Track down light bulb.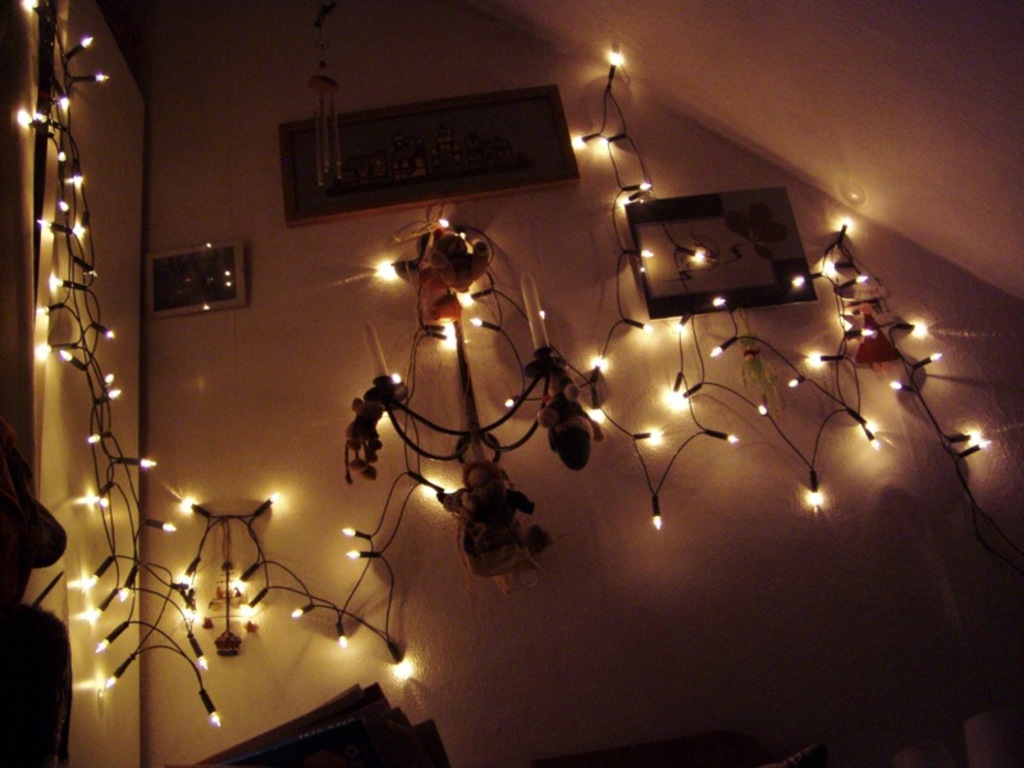
Tracked to x1=623 y1=319 x2=653 y2=330.
